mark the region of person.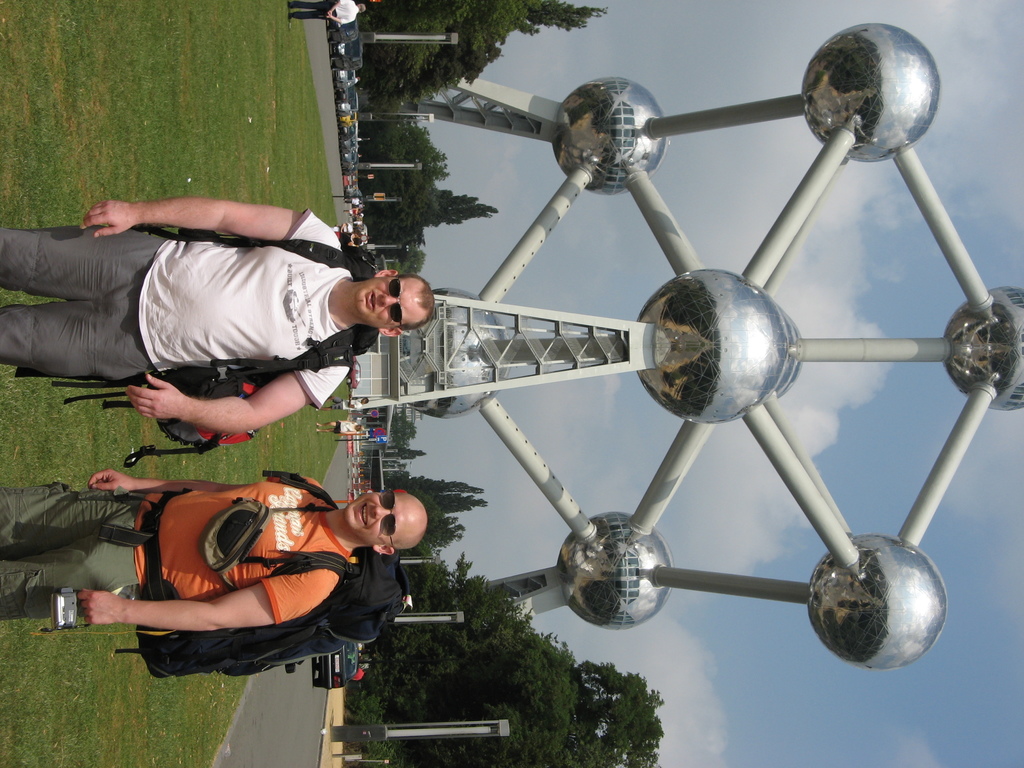
Region: box=[0, 468, 427, 631].
